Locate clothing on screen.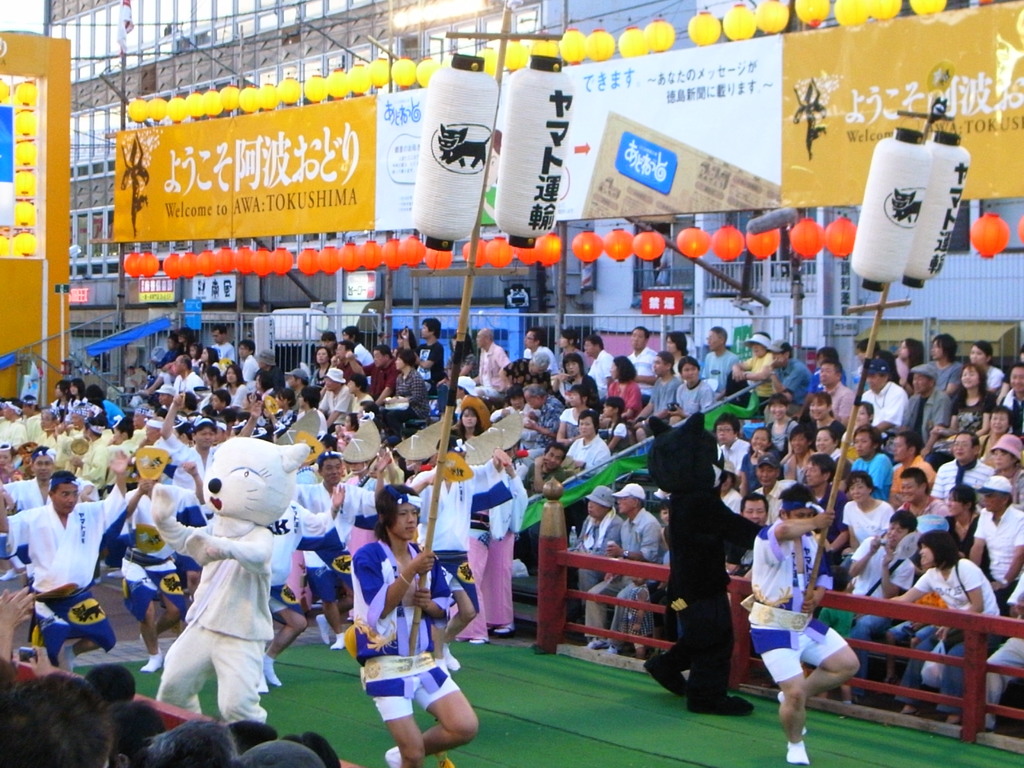
On screen at (986,362,1002,400).
